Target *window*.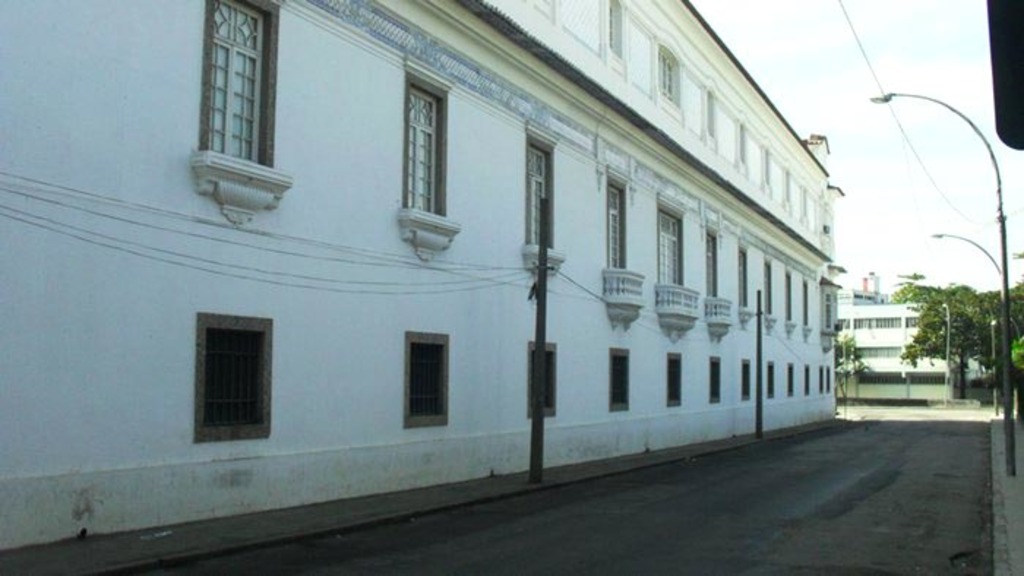
Target region: <region>202, 0, 272, 167</region>.
